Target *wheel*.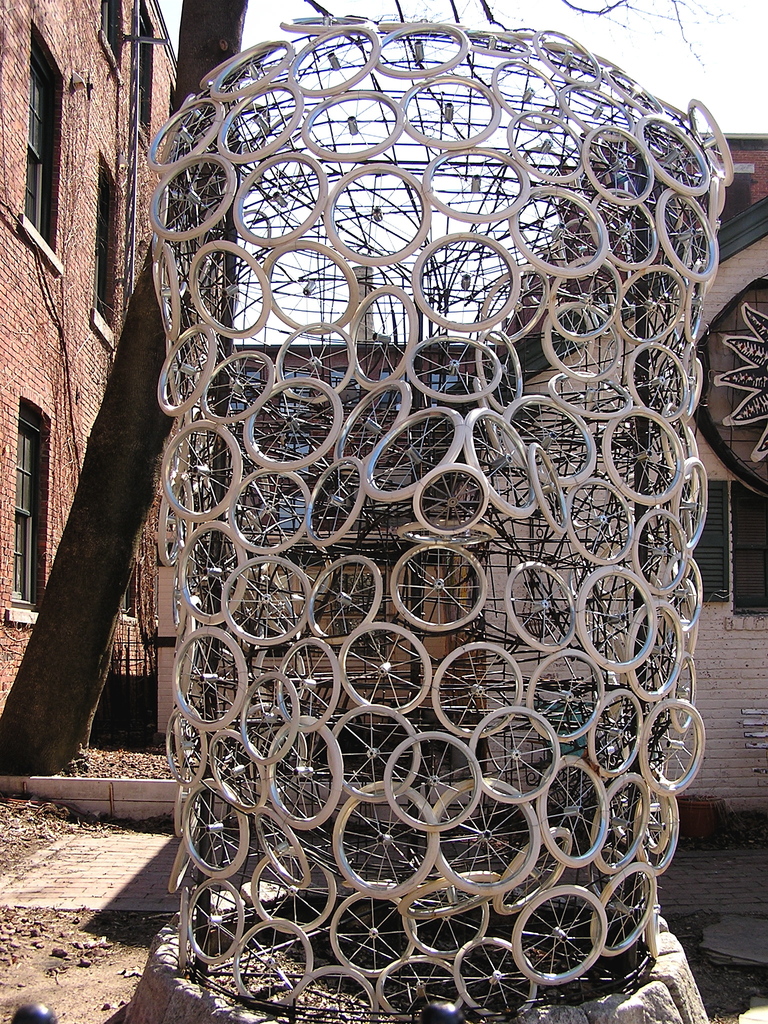
Target region: (left=427, top=780, right=539, bottom=895).
